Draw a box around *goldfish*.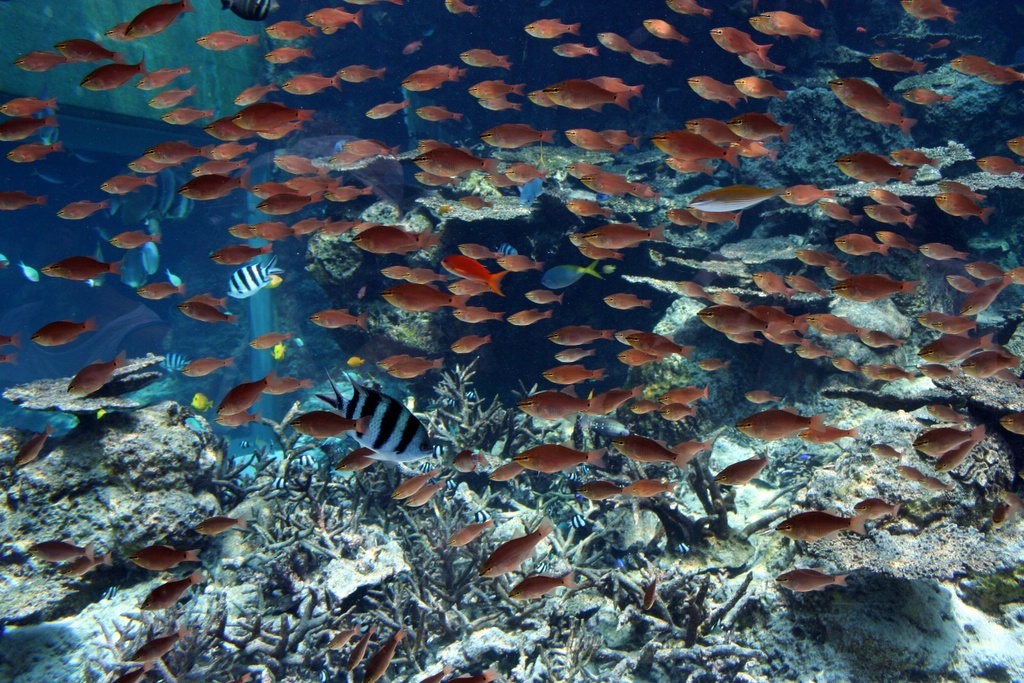
[552, 348, 594, 364].
